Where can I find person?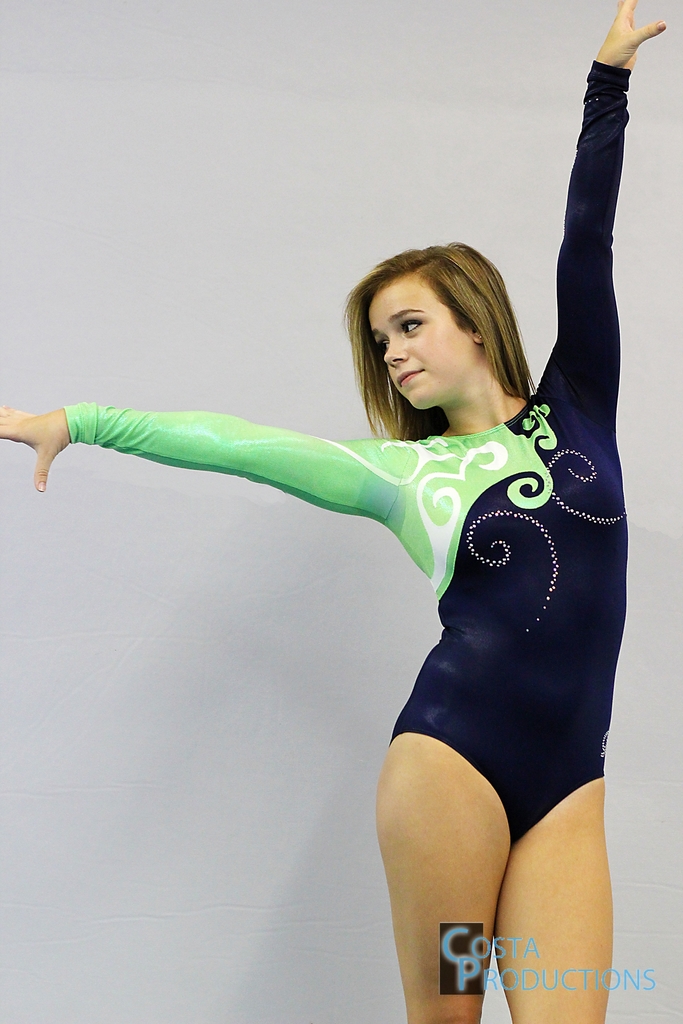
You can find it at [63, 192, 640, 1021].
